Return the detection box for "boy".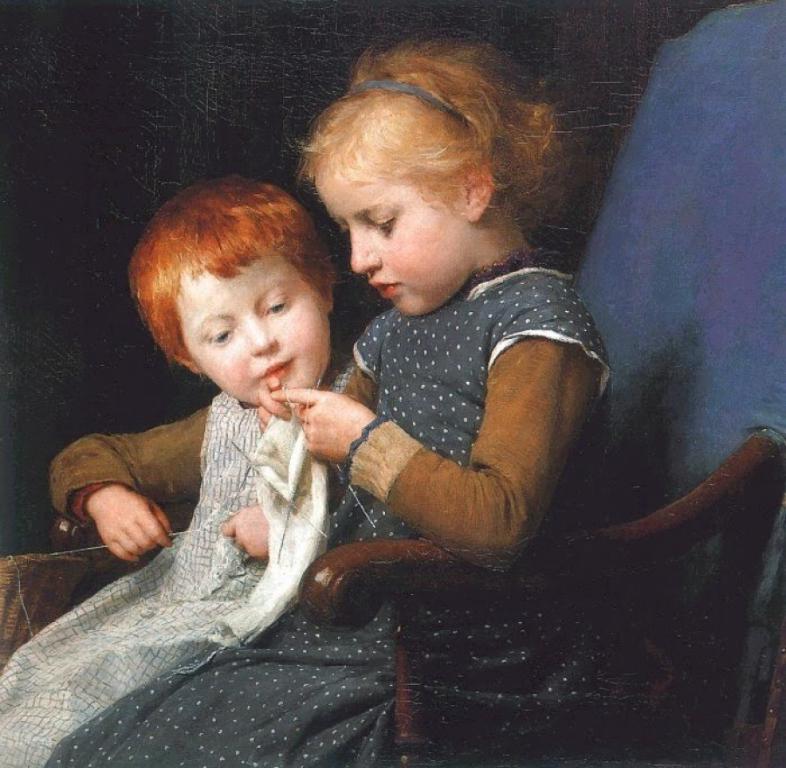
box=[40, 172, 357, 561].
